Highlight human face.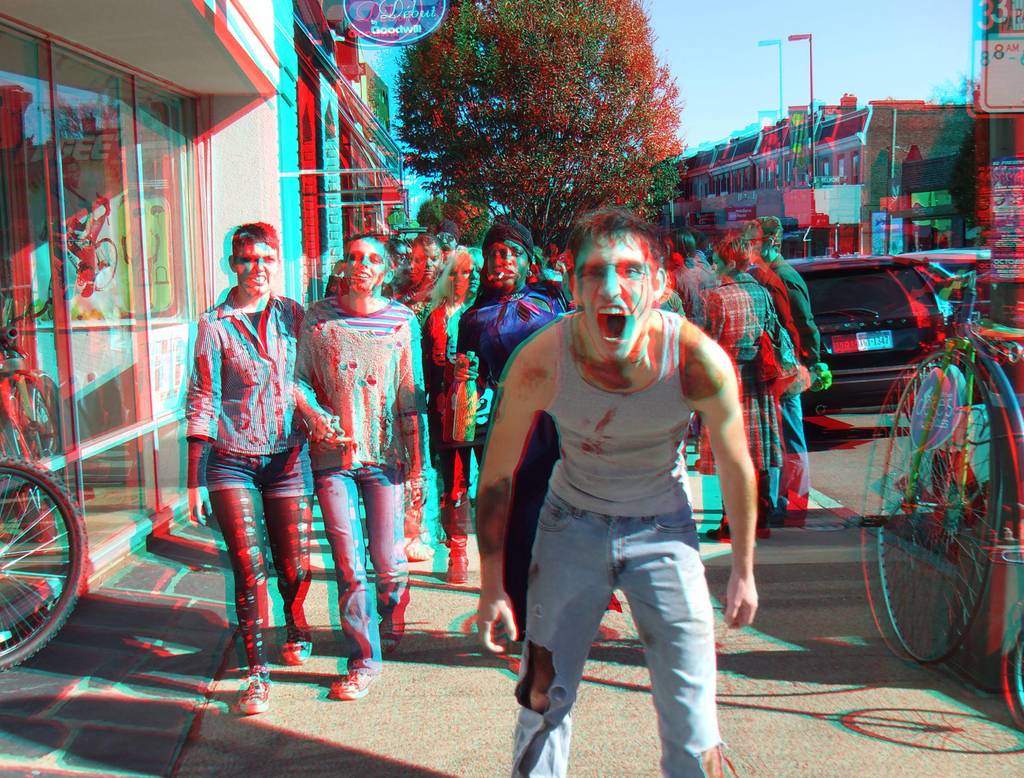
Highlighted region: x1=486 y1=232 x2=518 y2=287.
